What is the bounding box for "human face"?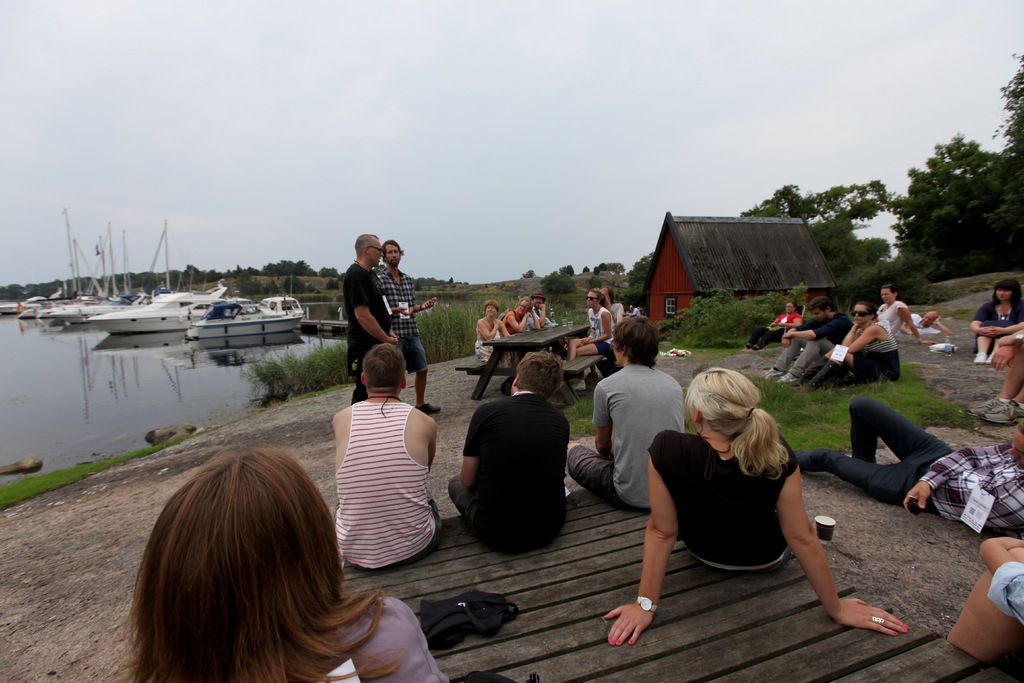
(x1=879, y1=290, x2=896, y2=300).
